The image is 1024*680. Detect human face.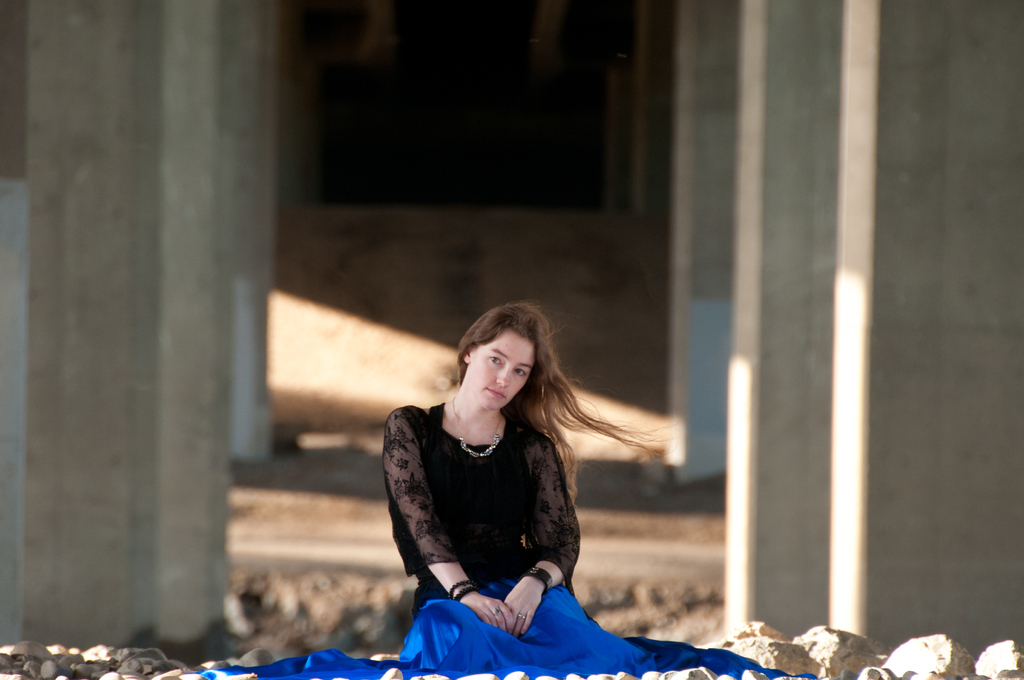
Detection: (468, 334, 536, 409).
